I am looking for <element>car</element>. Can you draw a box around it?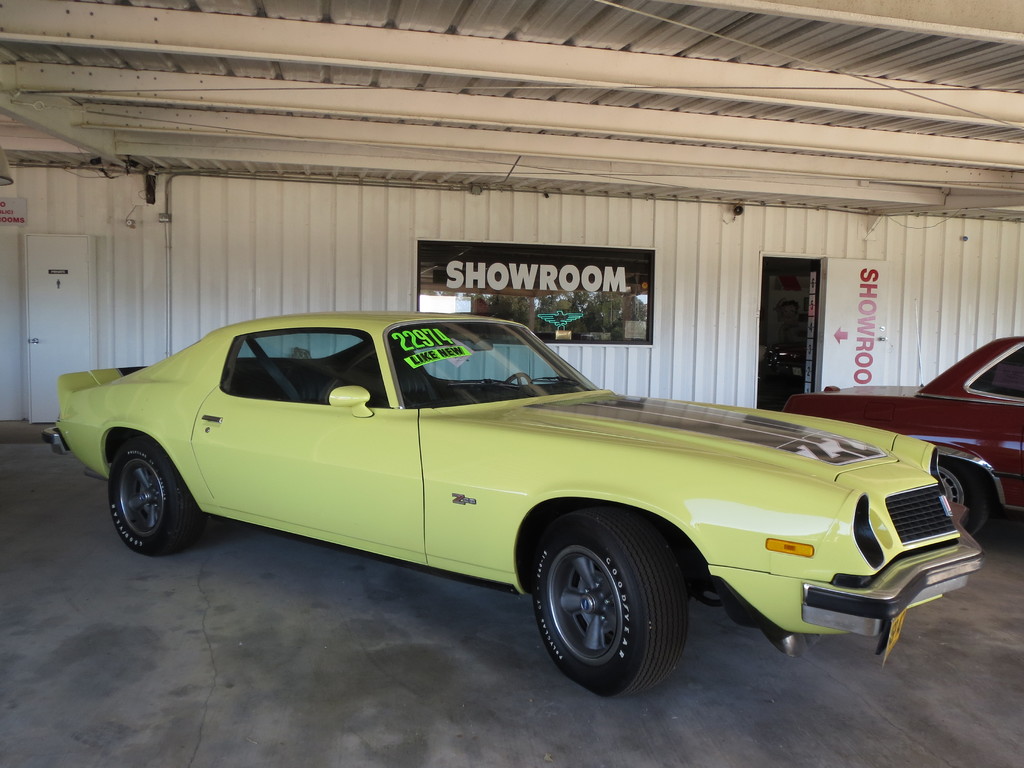
Sure, the bounding box is region(774, 346, 808, 383).
